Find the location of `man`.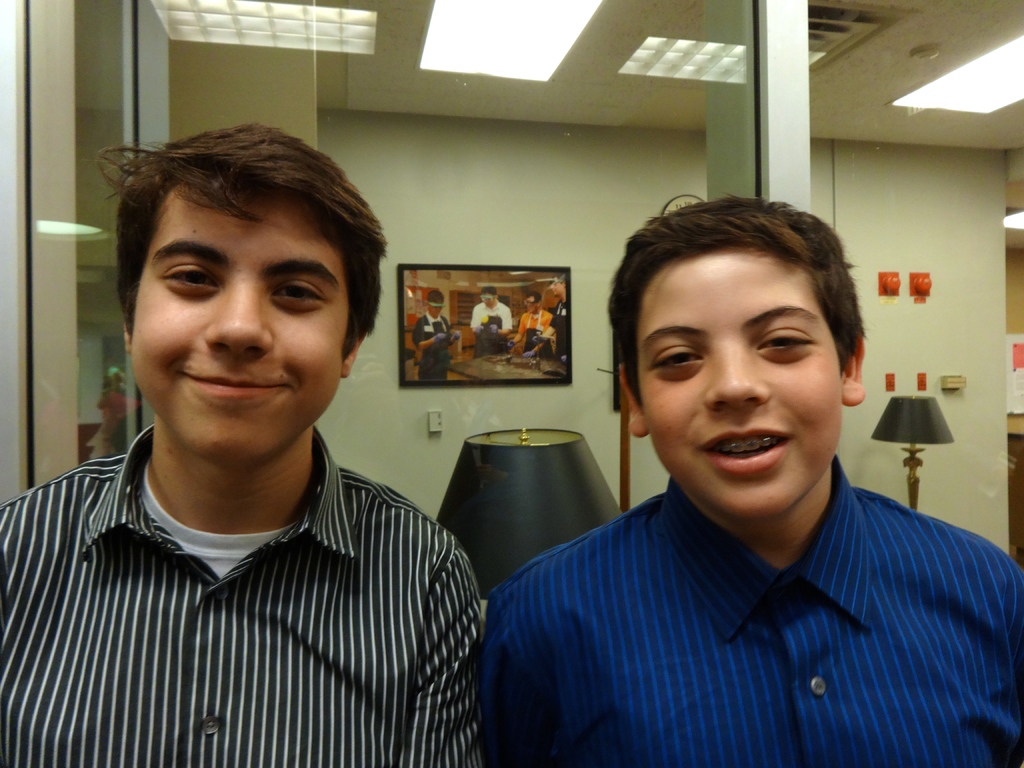
Location: rect(515, 292, 552, 347).
